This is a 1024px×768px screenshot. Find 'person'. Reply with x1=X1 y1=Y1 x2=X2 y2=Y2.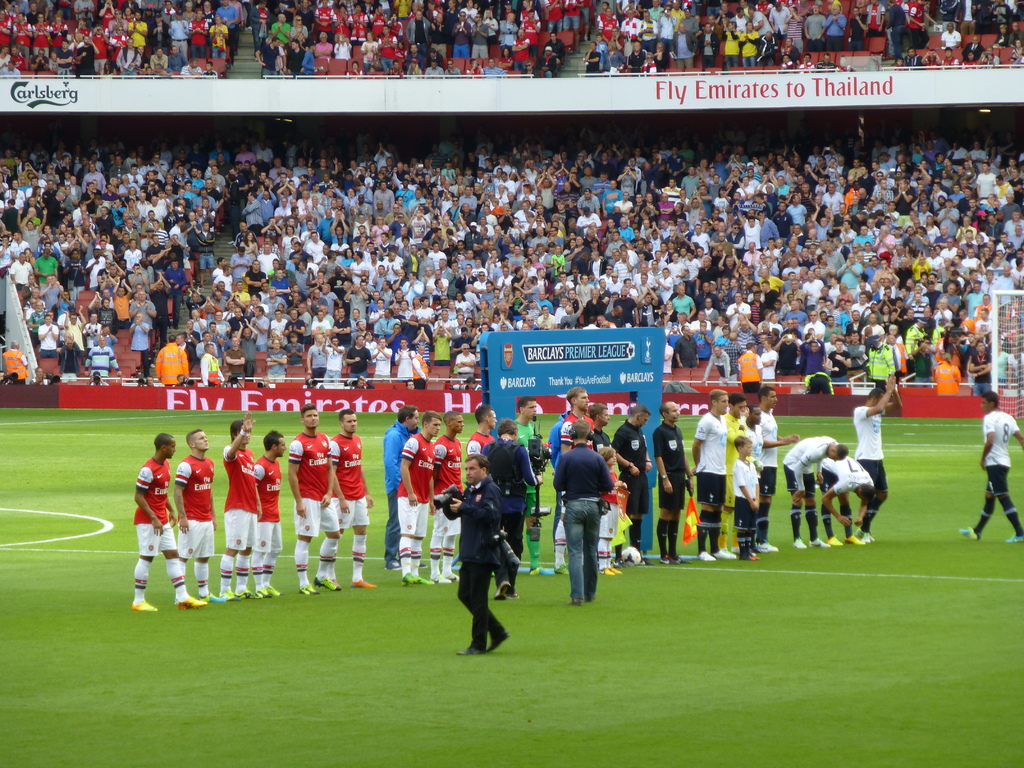
x1=761 y1=385 x2=799 y2=554.
